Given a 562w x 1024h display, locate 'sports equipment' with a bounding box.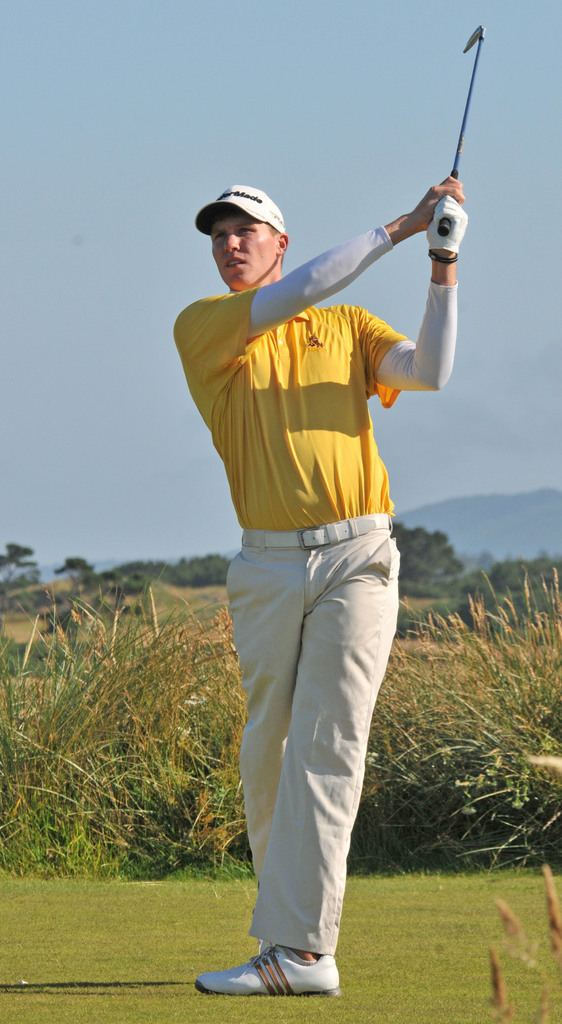
Located: 440 28 487 238.
